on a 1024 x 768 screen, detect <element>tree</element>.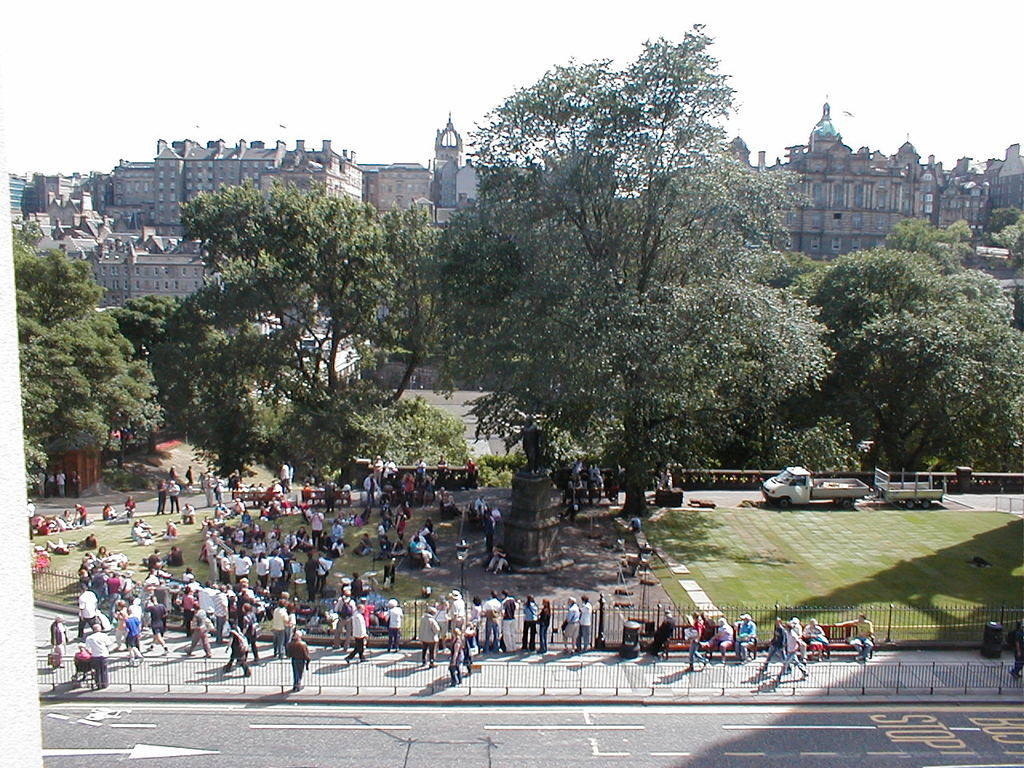
bbox=[390, 22, 834, 520].
